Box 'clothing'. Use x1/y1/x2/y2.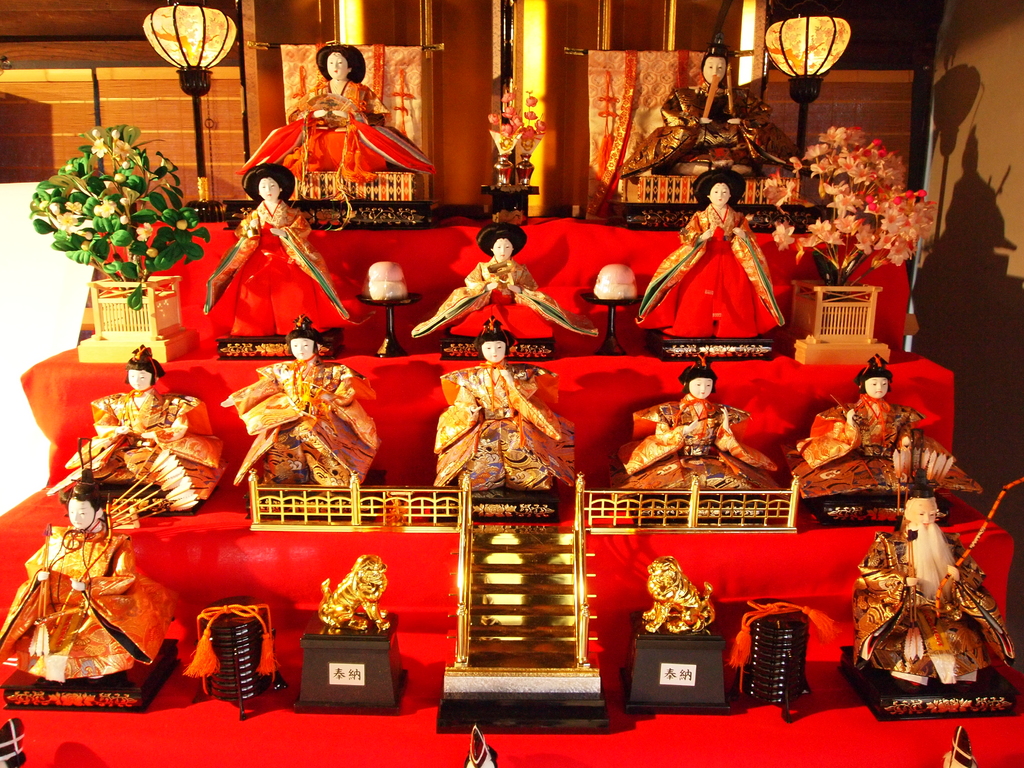
203/200/346/342.
